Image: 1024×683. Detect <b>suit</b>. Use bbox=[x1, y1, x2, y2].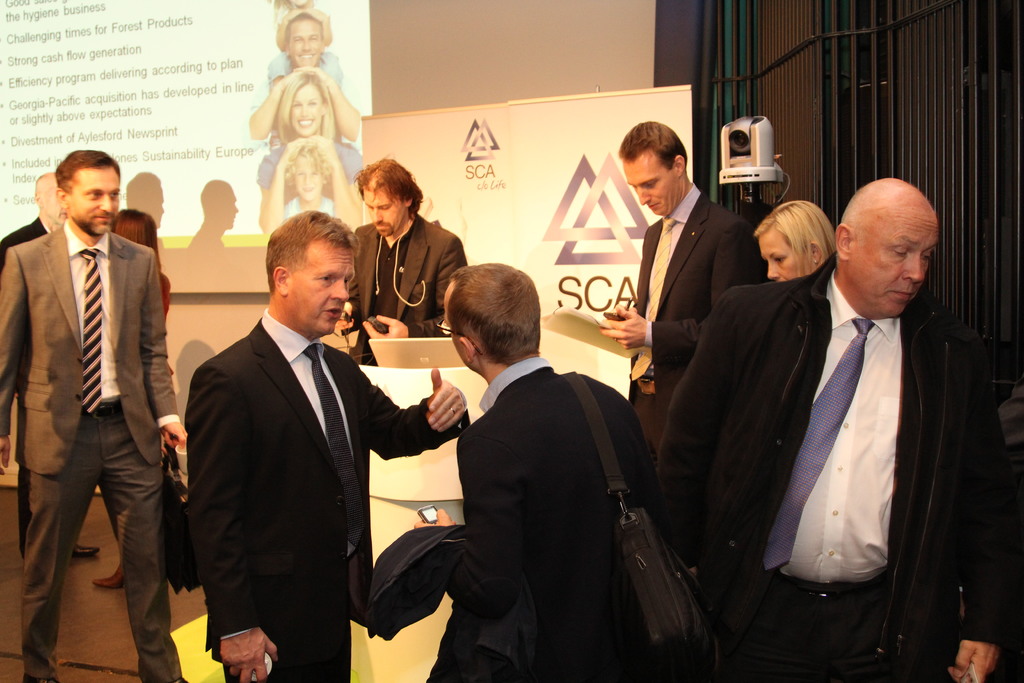
bbox=[349, 210, 472, 370].
